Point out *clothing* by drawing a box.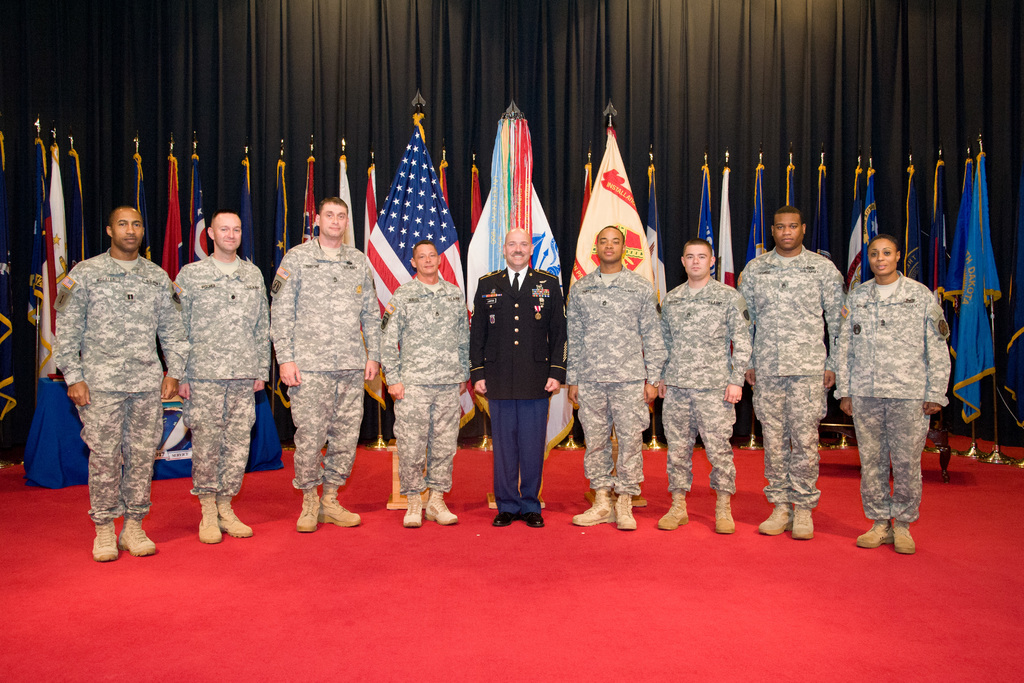
select_region(266, 239, 382, 494).
